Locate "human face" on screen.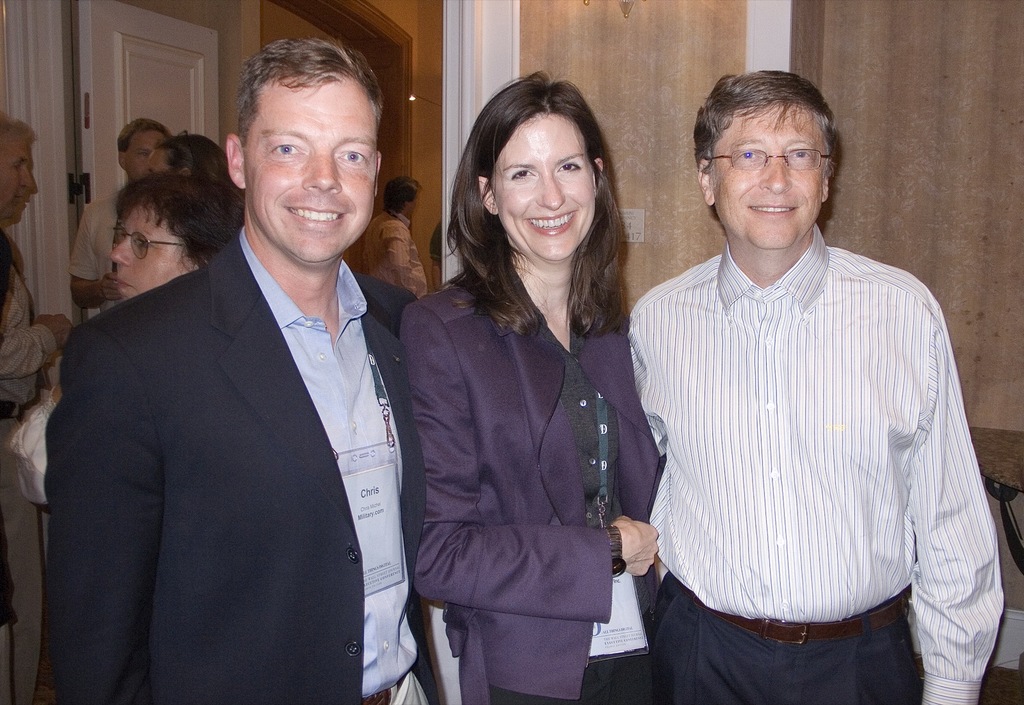
On screen at left=0, top=131, right=35, bottom=223.
